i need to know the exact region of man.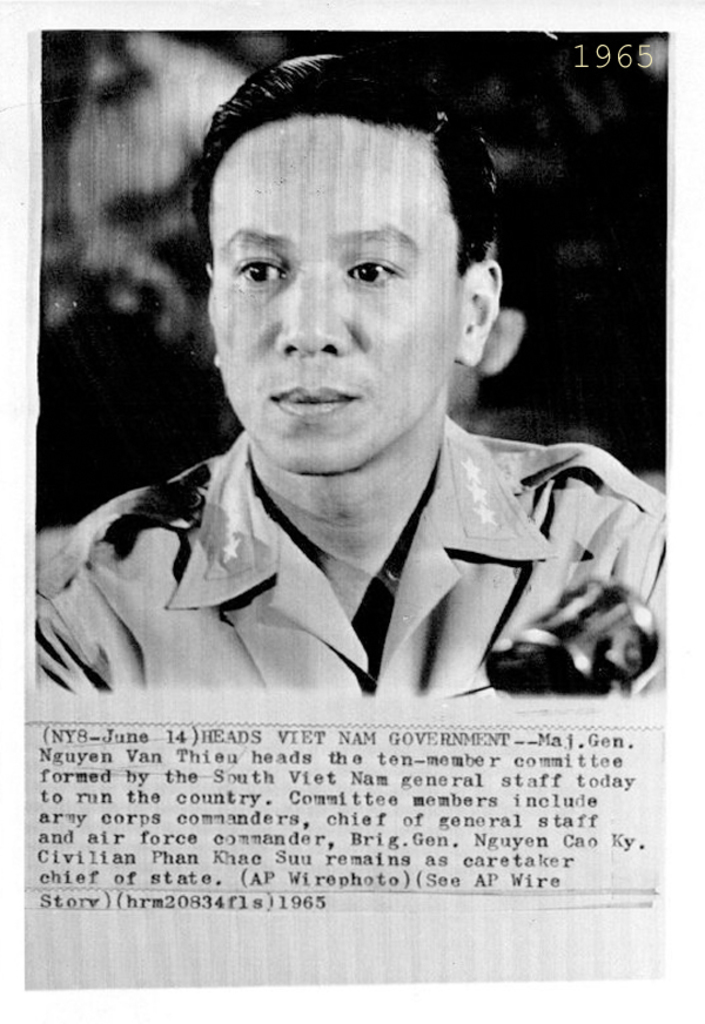
Region: box=[46, 73, 683, 739].
